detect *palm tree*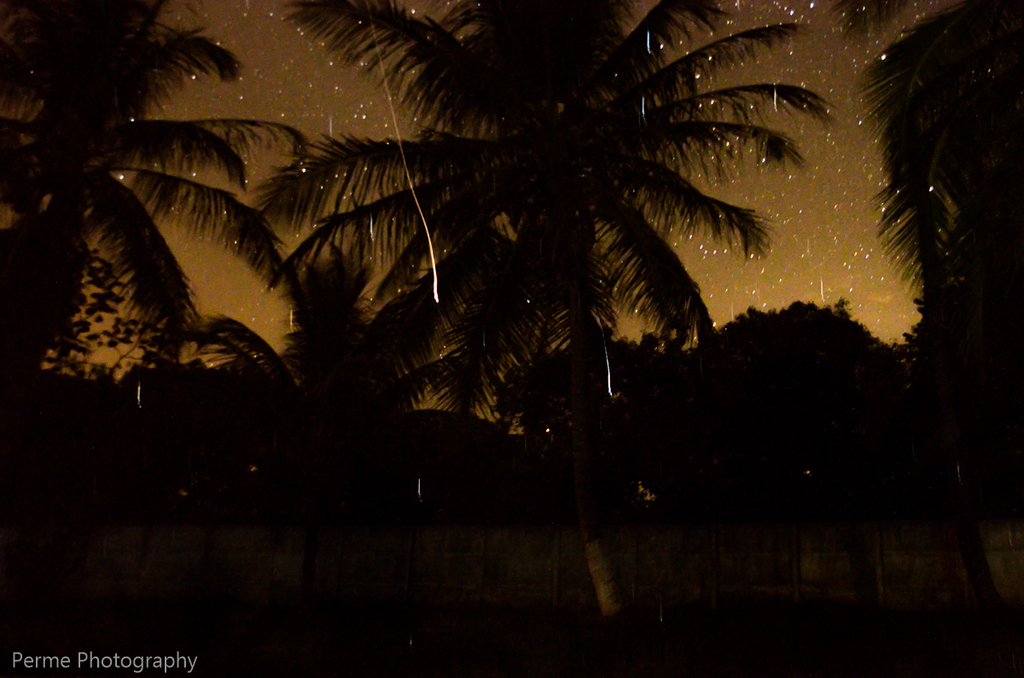
<bbox>67, 1, 835, 558</bbox>
